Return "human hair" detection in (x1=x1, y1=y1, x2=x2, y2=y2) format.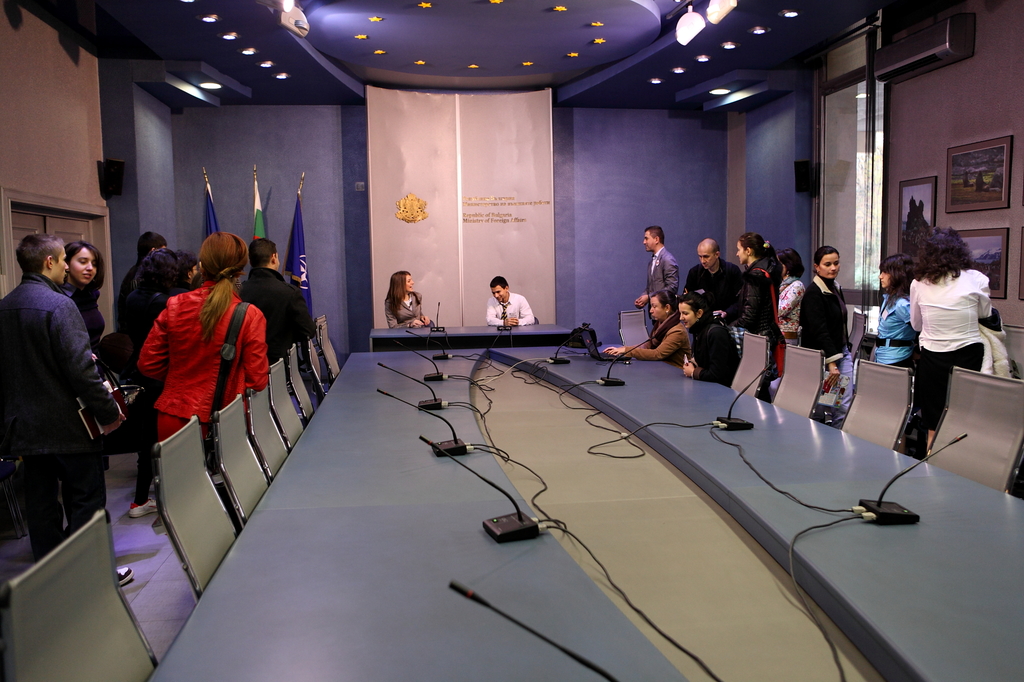
(x1=813, y1=246, x2=840, y2=273).
